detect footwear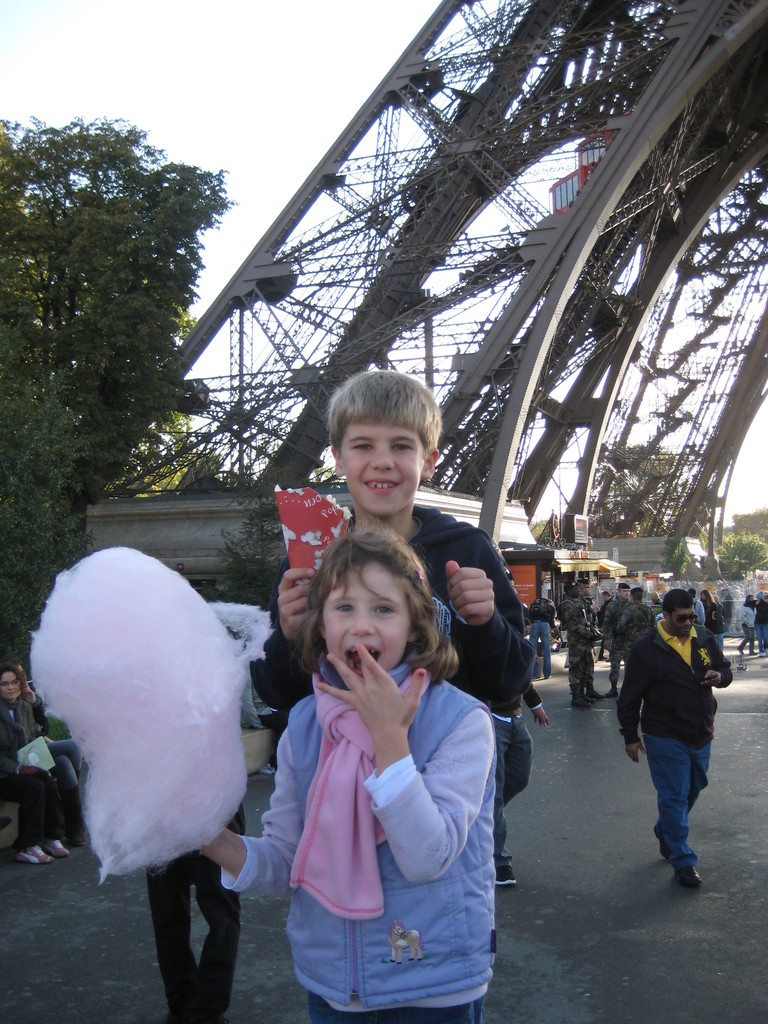
pyautogui.locateOnScreen(489, 845, 522, 893)
